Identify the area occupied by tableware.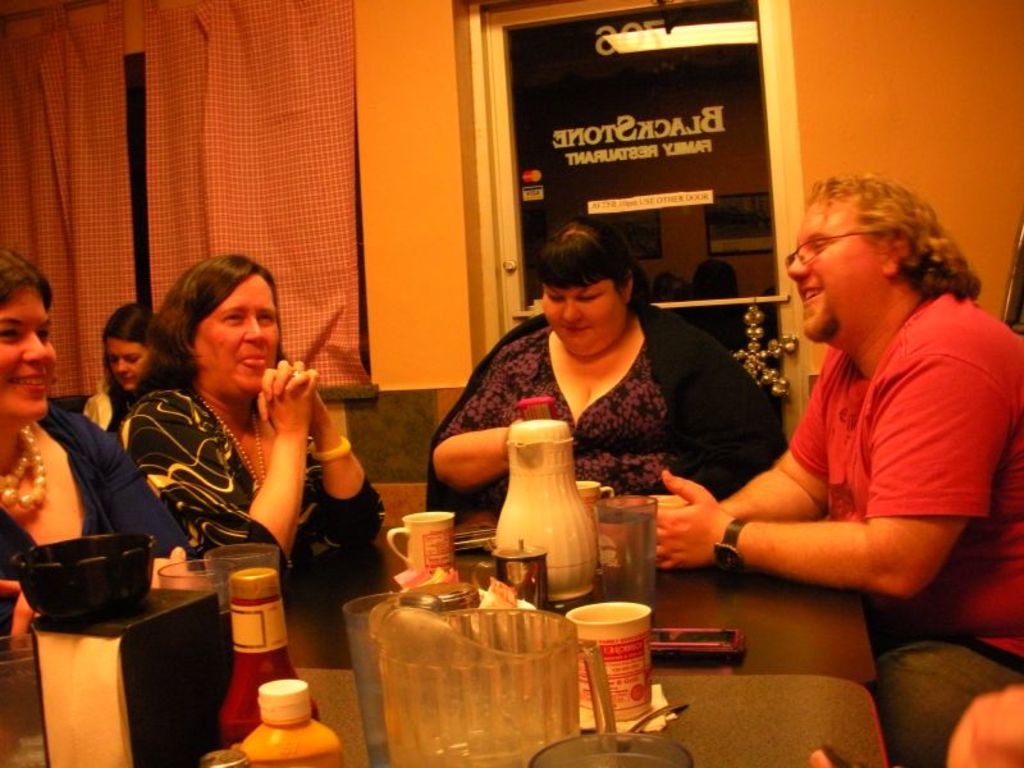
Area: box=[198, 751, 257, 767].
